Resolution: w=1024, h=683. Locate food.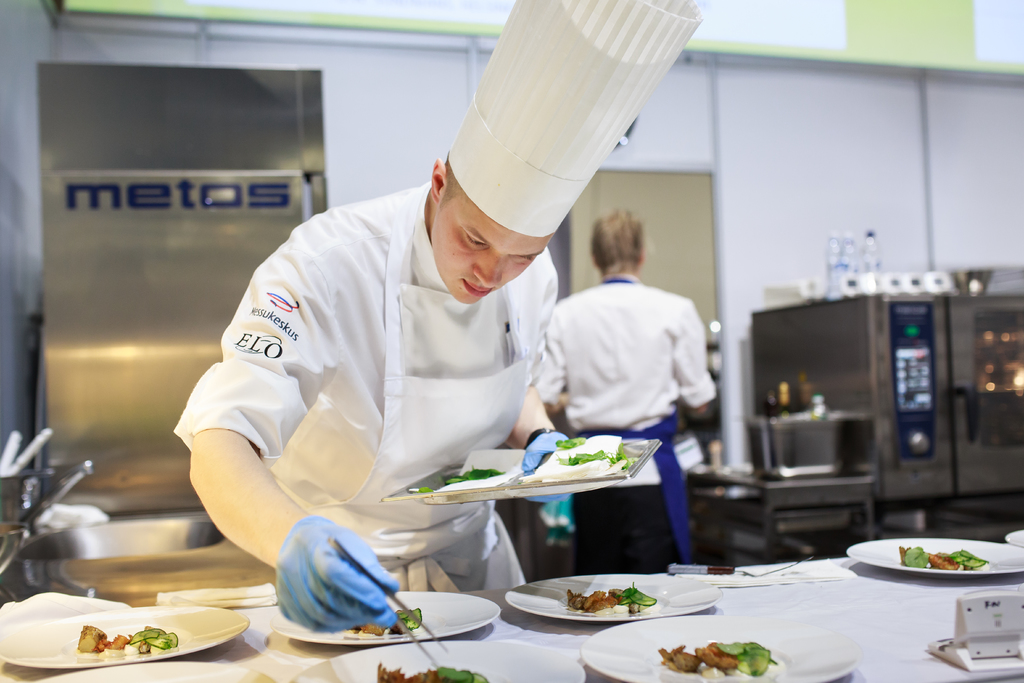
563/583/655/624.
